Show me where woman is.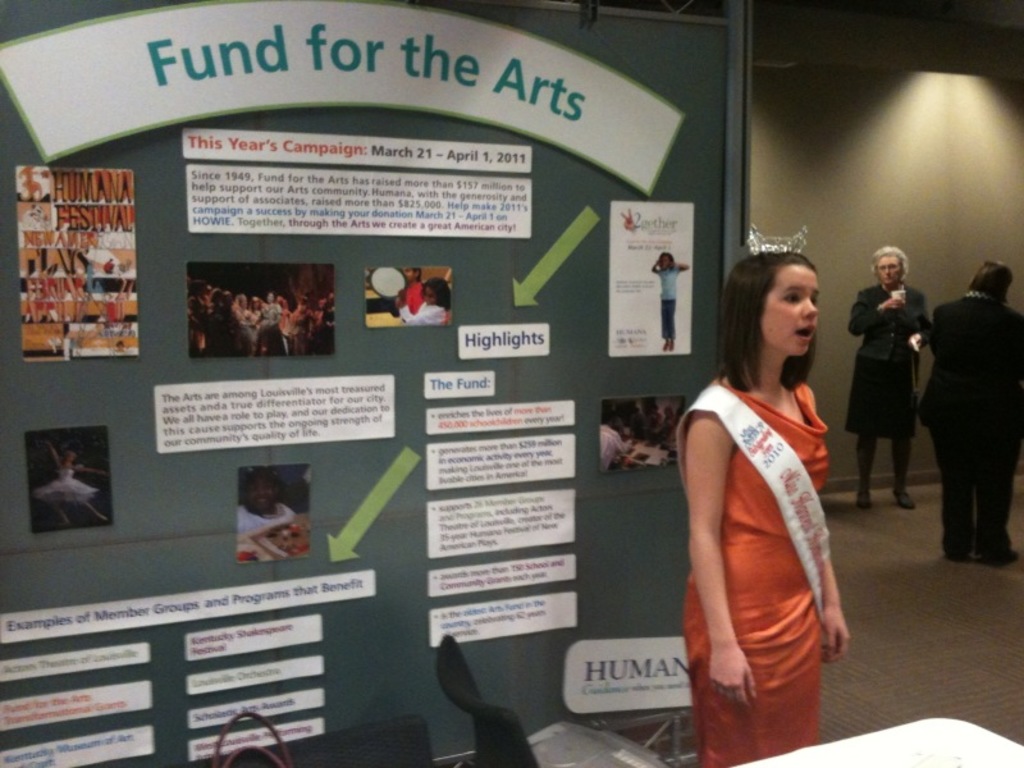
woman is at [left=241, top=466, right=300, bottom=535].
